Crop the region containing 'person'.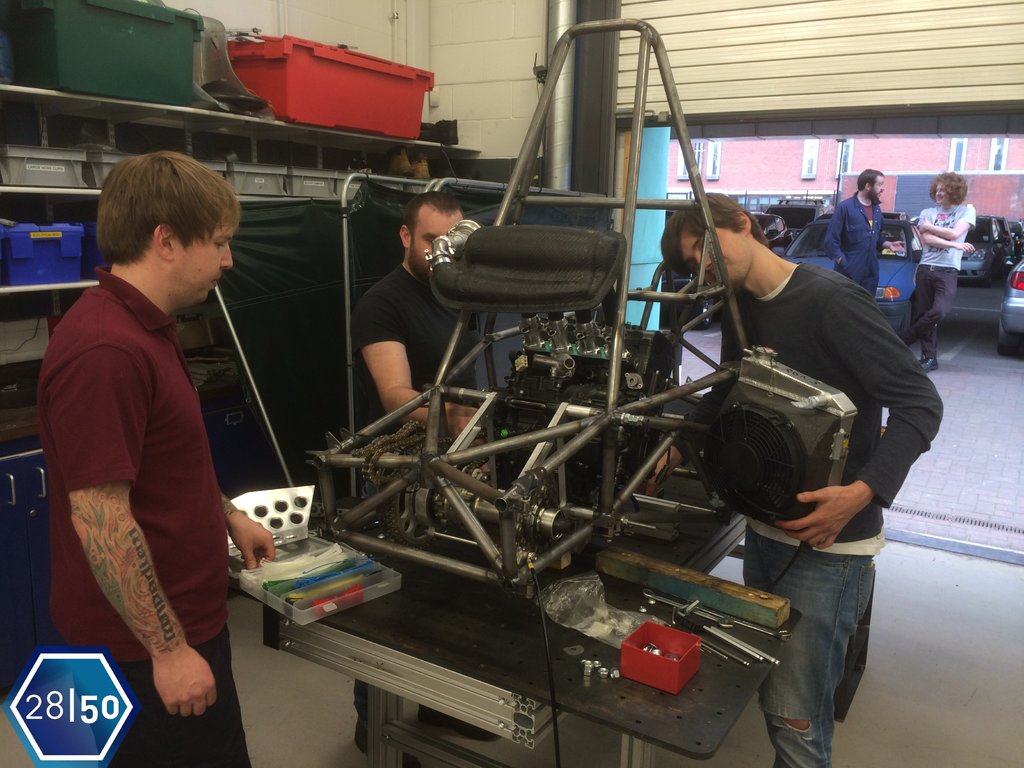
Crop region: box(37, 120, 259, 767).
